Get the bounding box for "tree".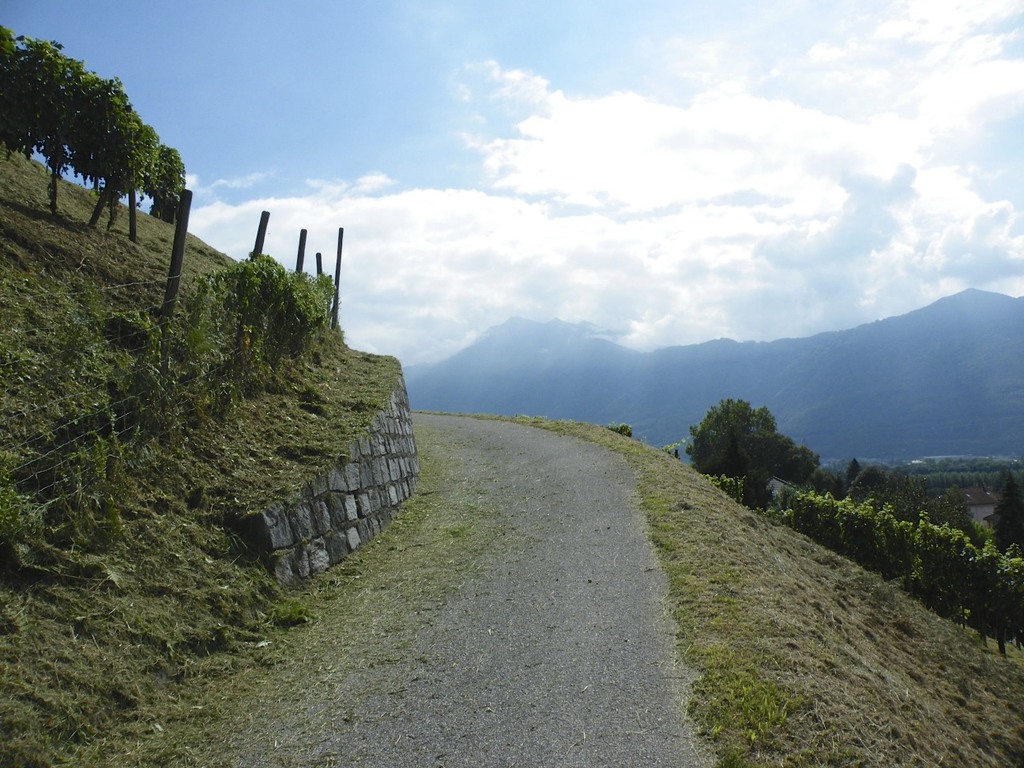
x1=607, y1=422, x2=632, y2=437.
